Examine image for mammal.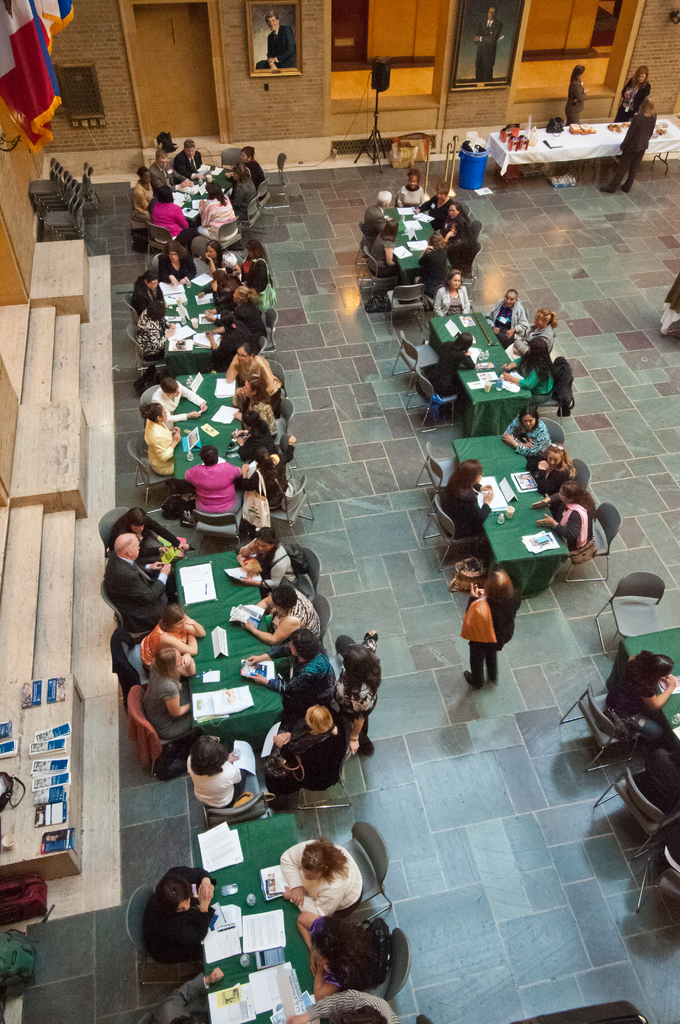
Examination result: 229:143:264:182.
